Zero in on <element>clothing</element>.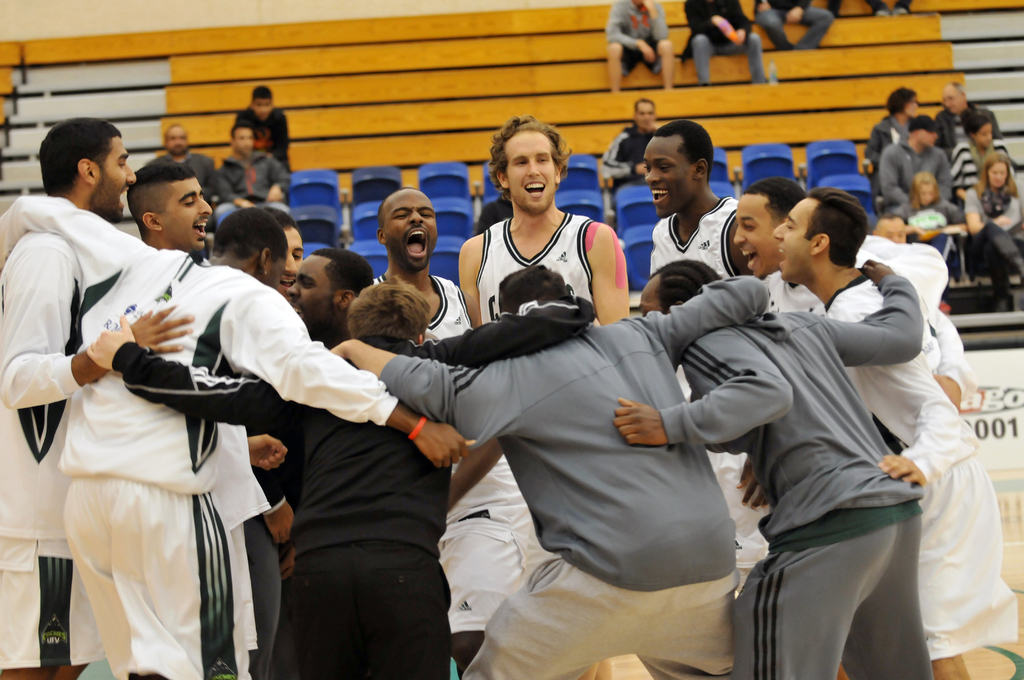
Zeroed in: 474/212/597/320.
